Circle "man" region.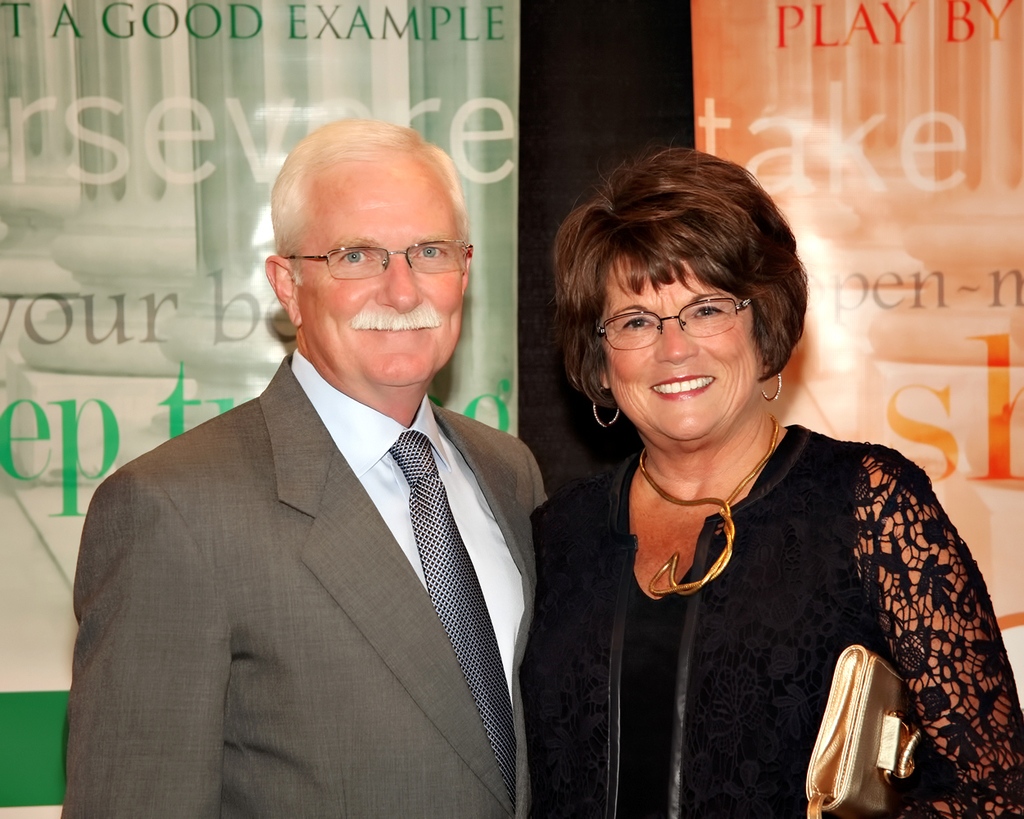
Region: {"left": 58, "top": 125, "right": 582, "bottom": 810}.
